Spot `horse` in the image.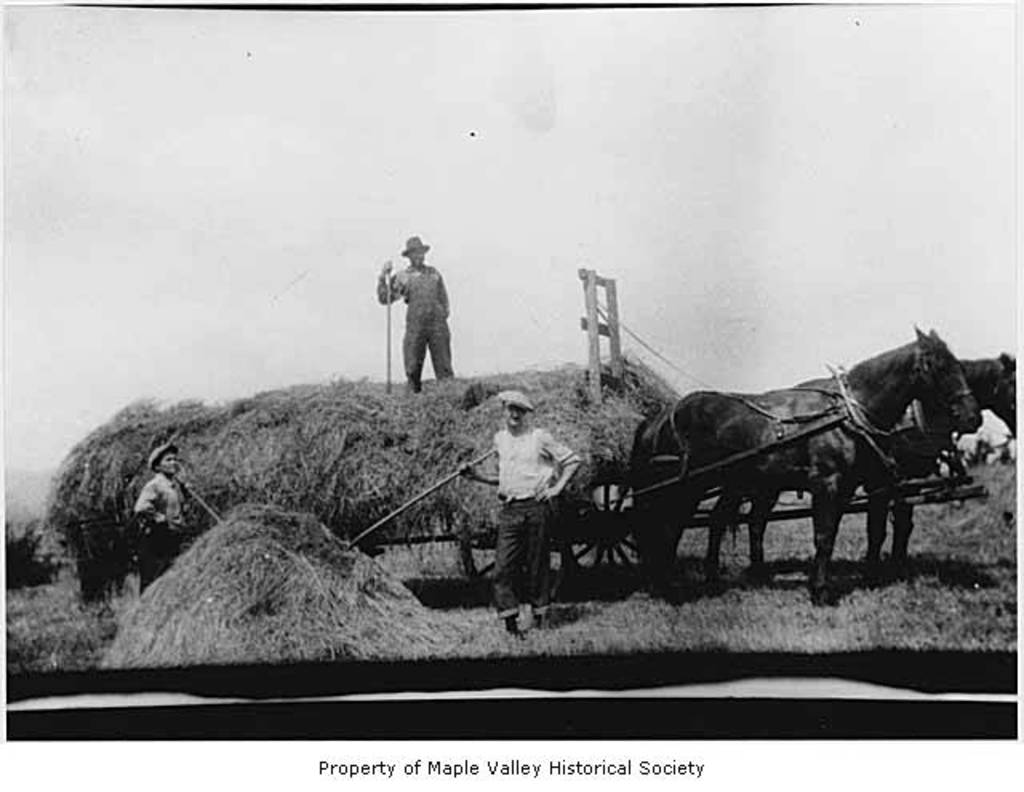
`horse` found at (627,317,984,610).
